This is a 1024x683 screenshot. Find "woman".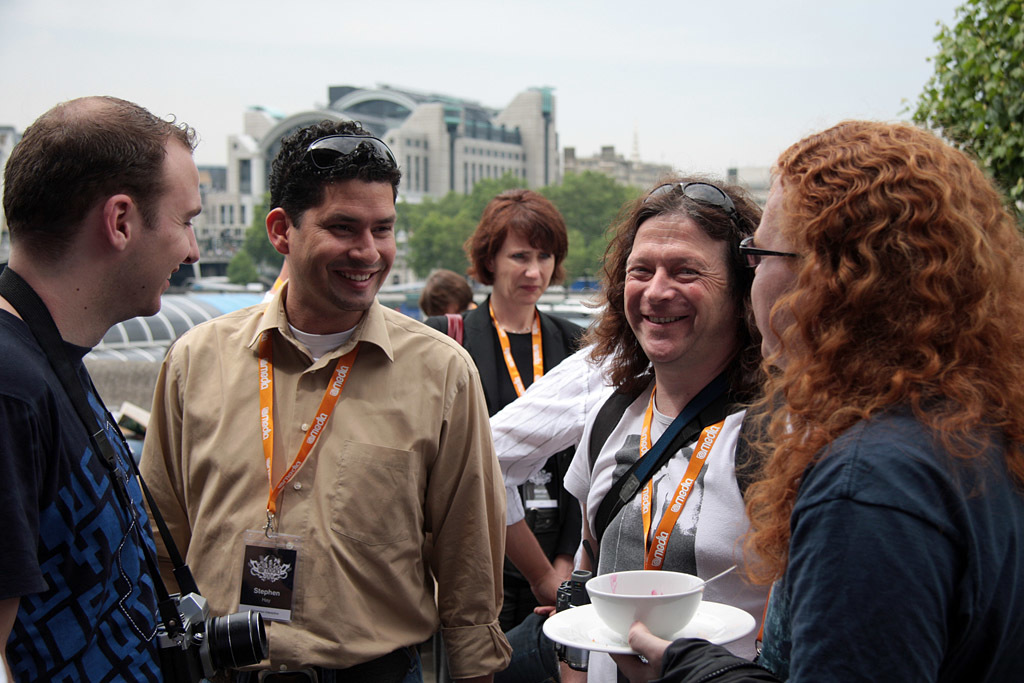
Bounding box: rect(420, 184, 598, 636).
